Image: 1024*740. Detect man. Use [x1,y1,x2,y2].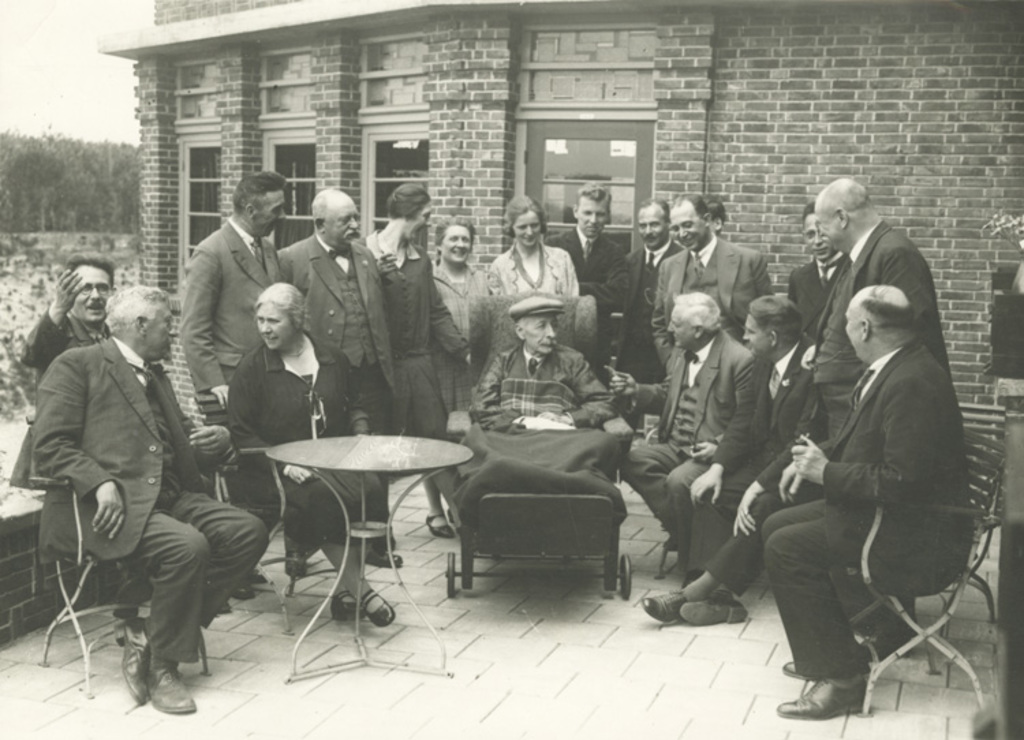
[603,291,755,554].
